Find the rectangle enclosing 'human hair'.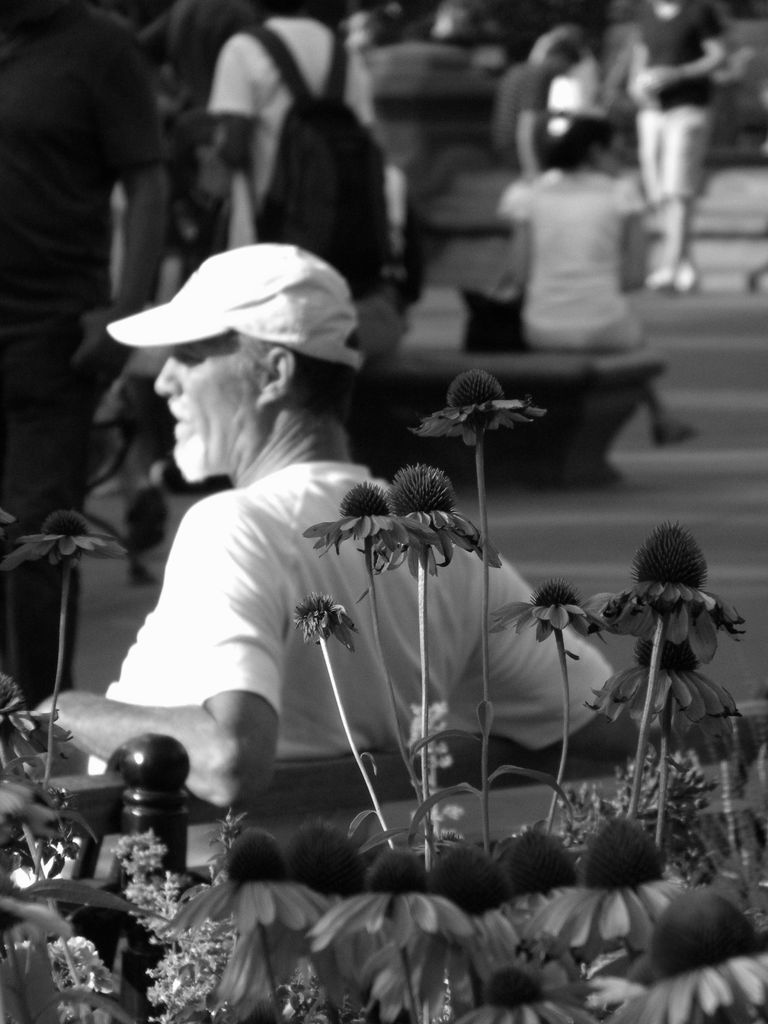
[x1=236, y1=327, x2=360, y2=428].
